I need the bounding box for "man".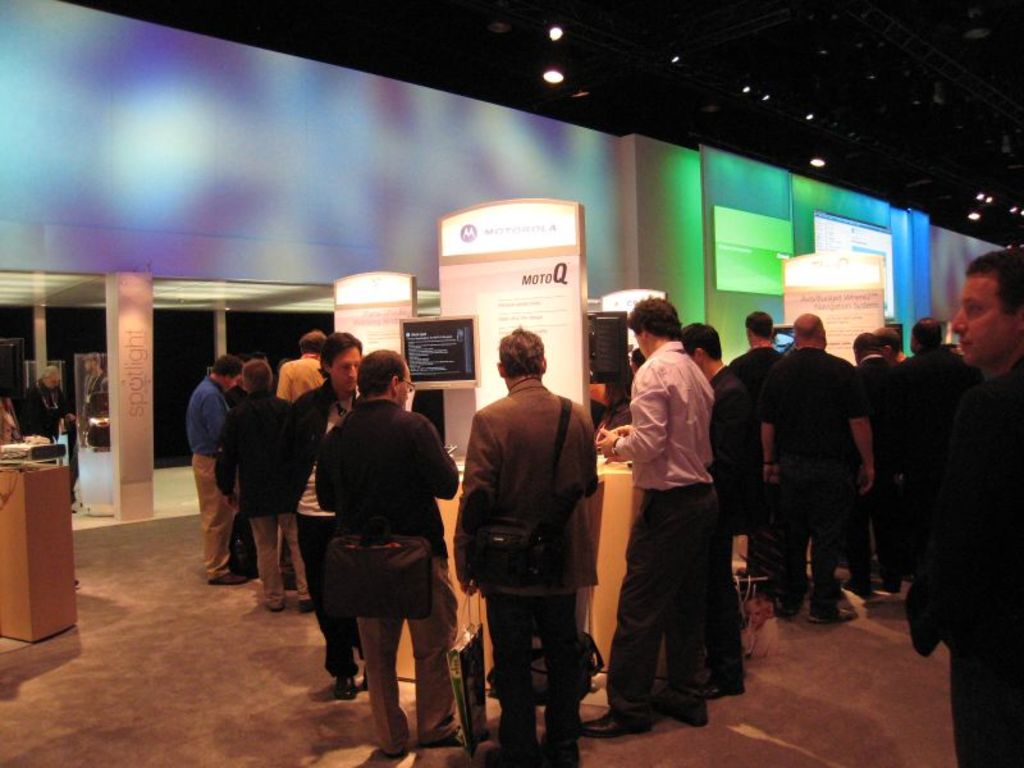
Here it is: BBox(206, 356, 293, 614).
